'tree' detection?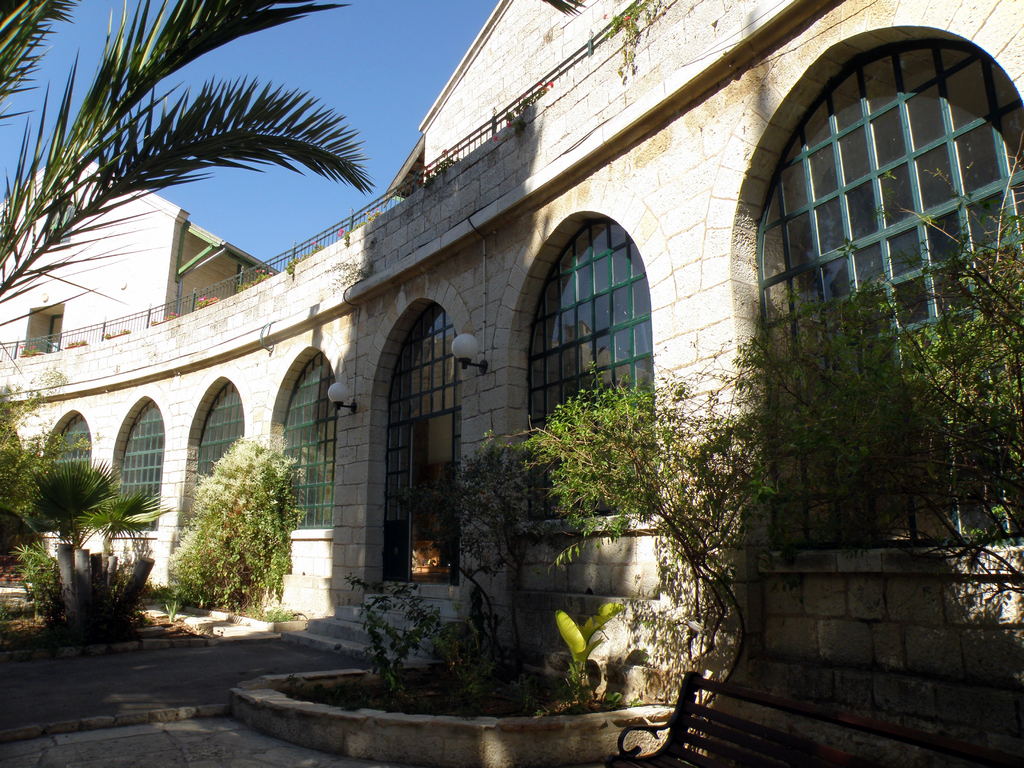
box(0, 373, 112, 547)
